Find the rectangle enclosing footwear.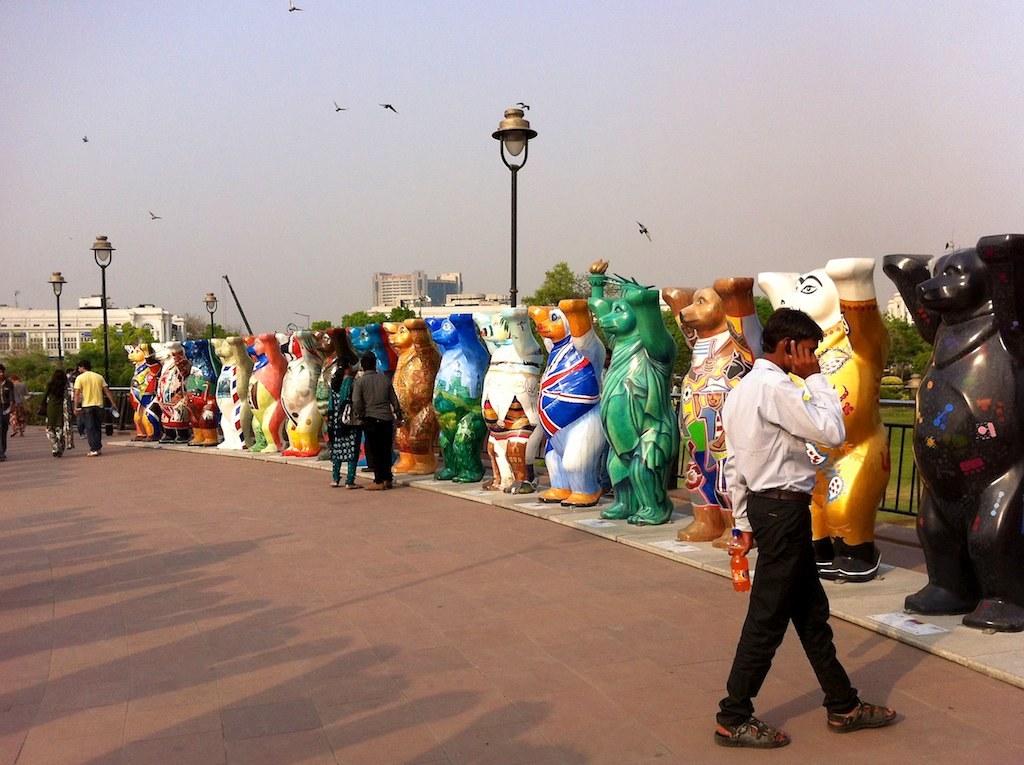
141:433:155:442.
